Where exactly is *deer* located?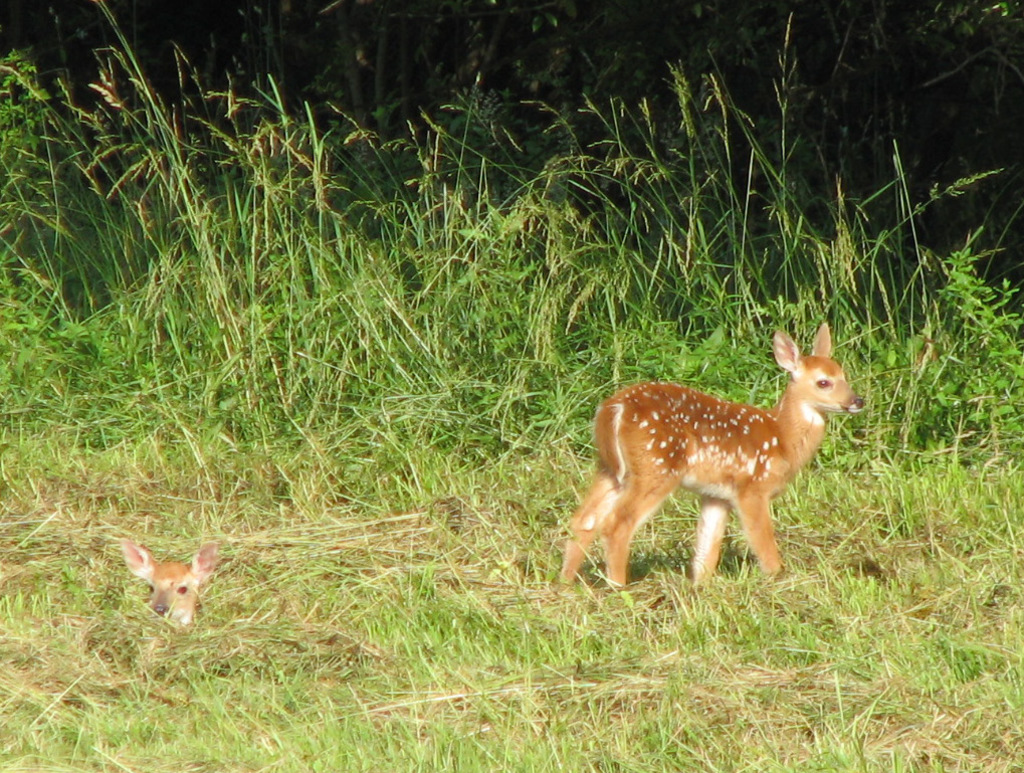
Its bounding box is <box>559,318,865,590</box>.
